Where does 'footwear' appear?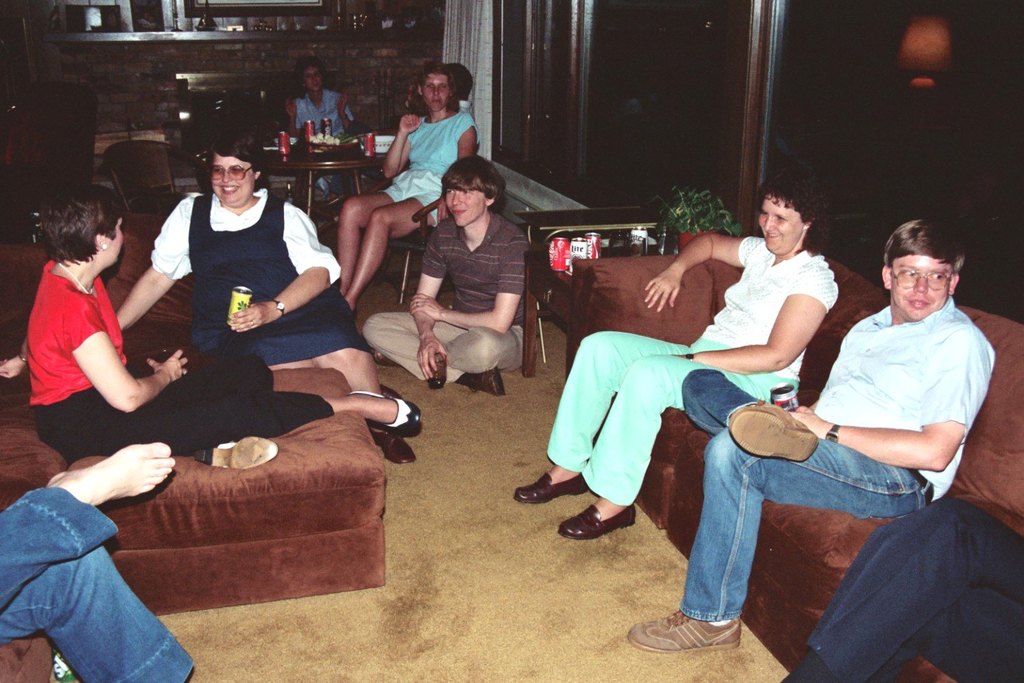
Appears at box(460, 370, 507, 398).
